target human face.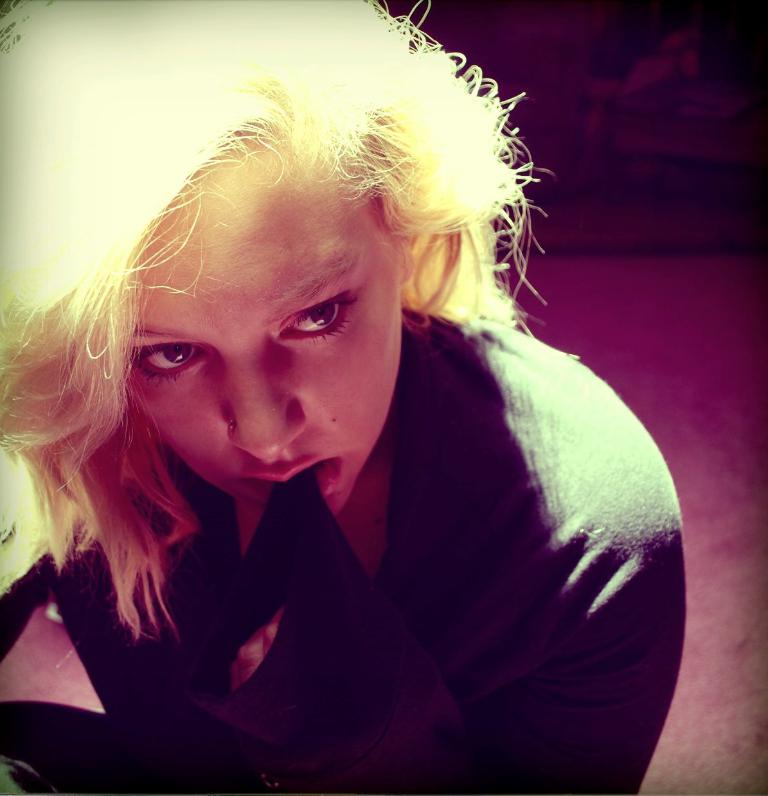
Target region: (left=129, top=128, right=395, bottom=515).
